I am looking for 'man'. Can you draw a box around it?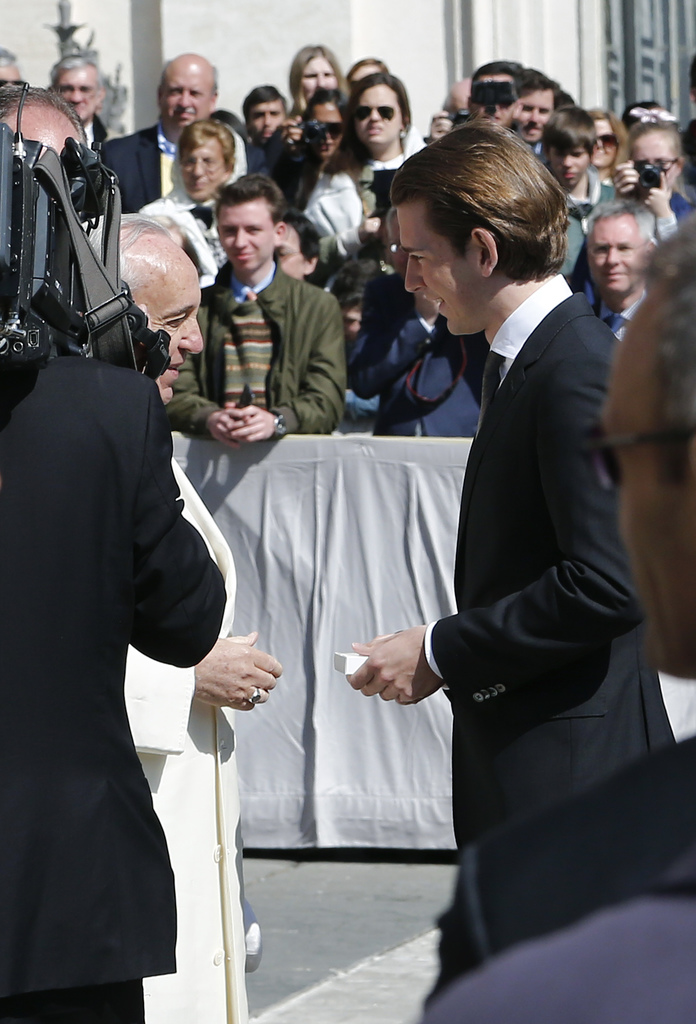
Sure, the bounding box is (43, 54, 122, 145).
